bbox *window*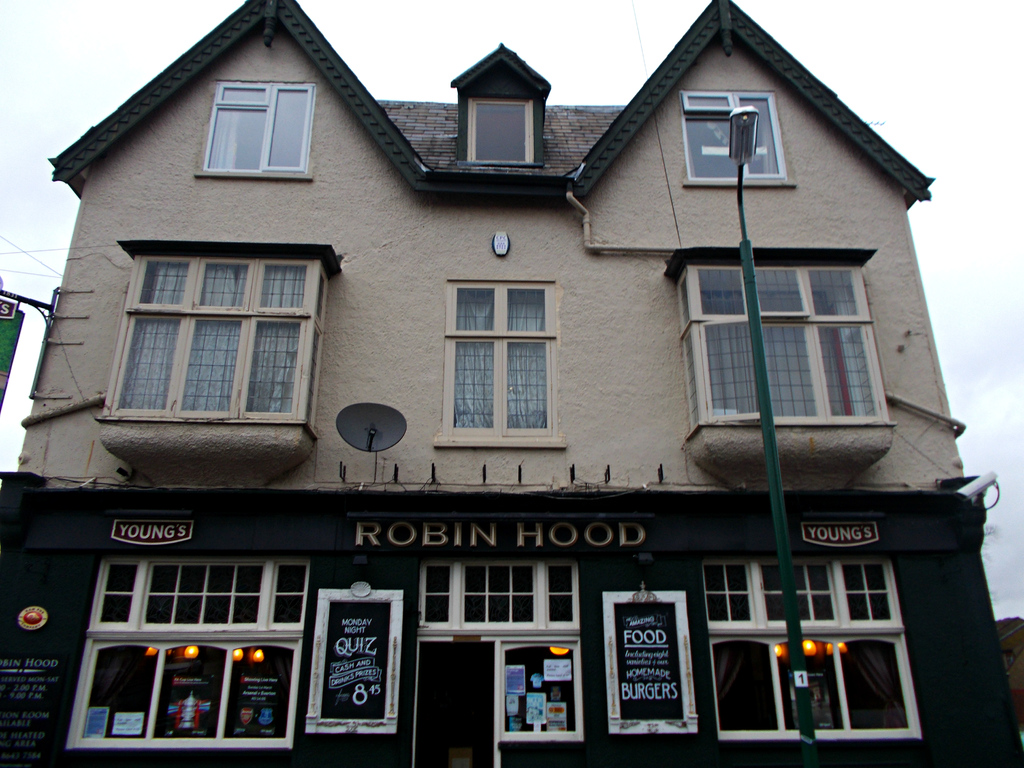
<box>687,95,784,181</box>
